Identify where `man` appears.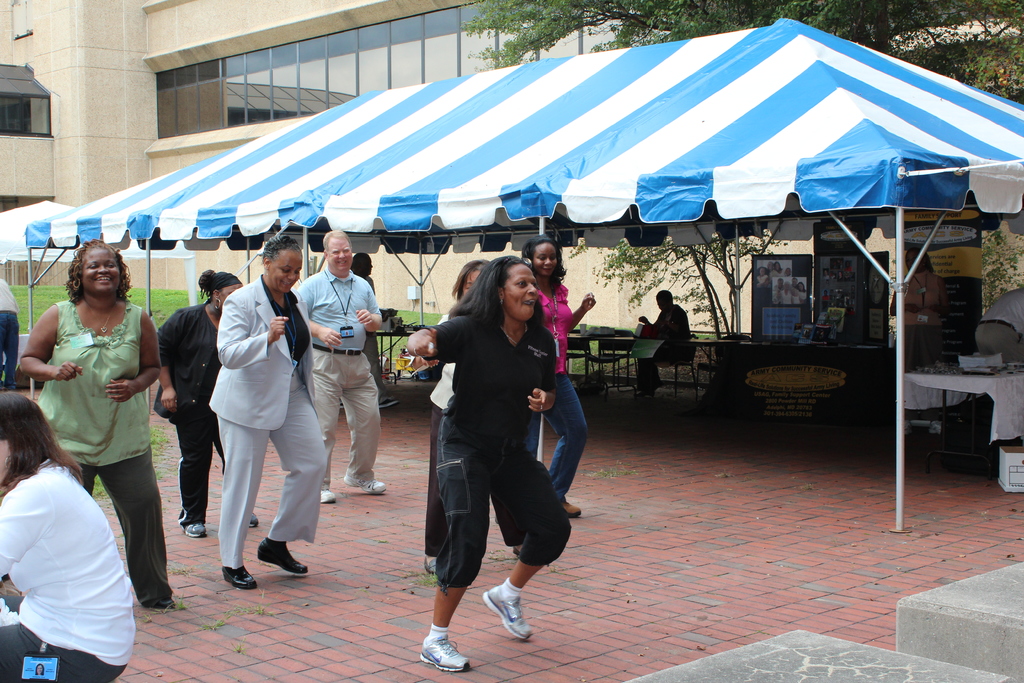
Appears at select_region(339, 251, 398, 410).
